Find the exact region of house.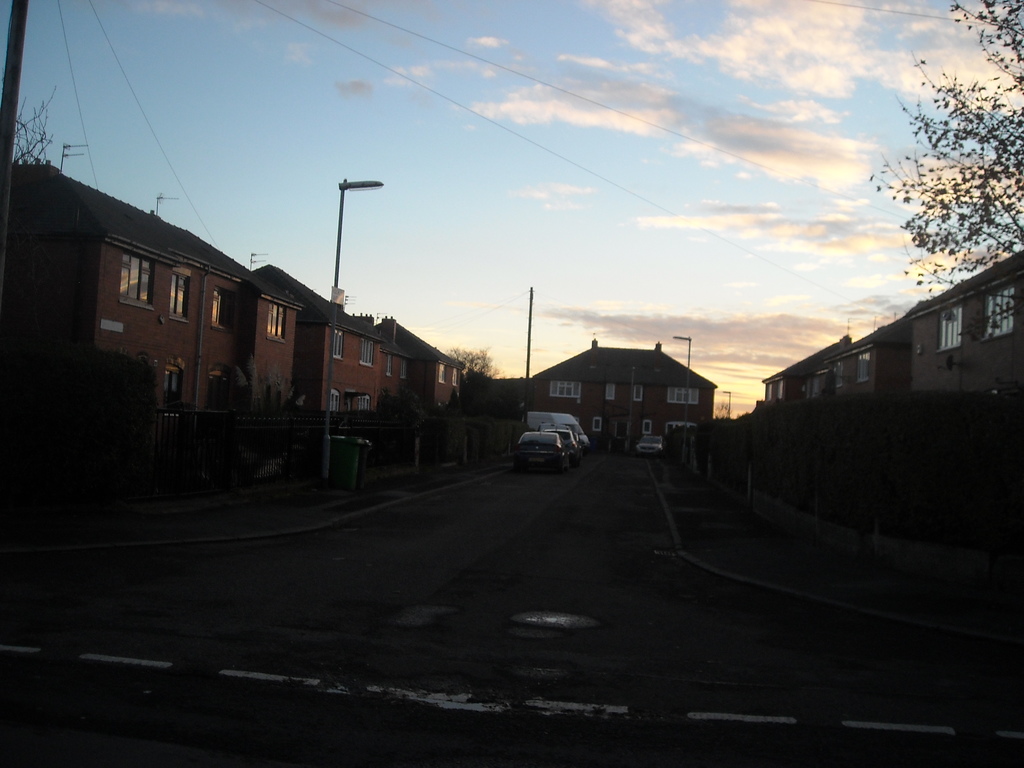
Exact region: (left=522, top=346, right=712, bottom=445).
